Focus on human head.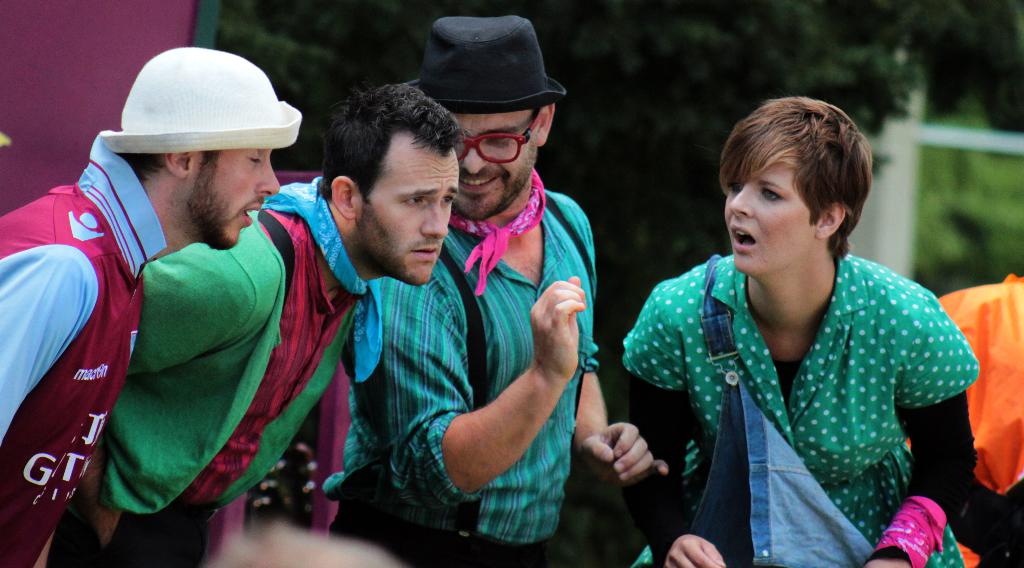
Focused at locate(126, 66, 281, 253).
